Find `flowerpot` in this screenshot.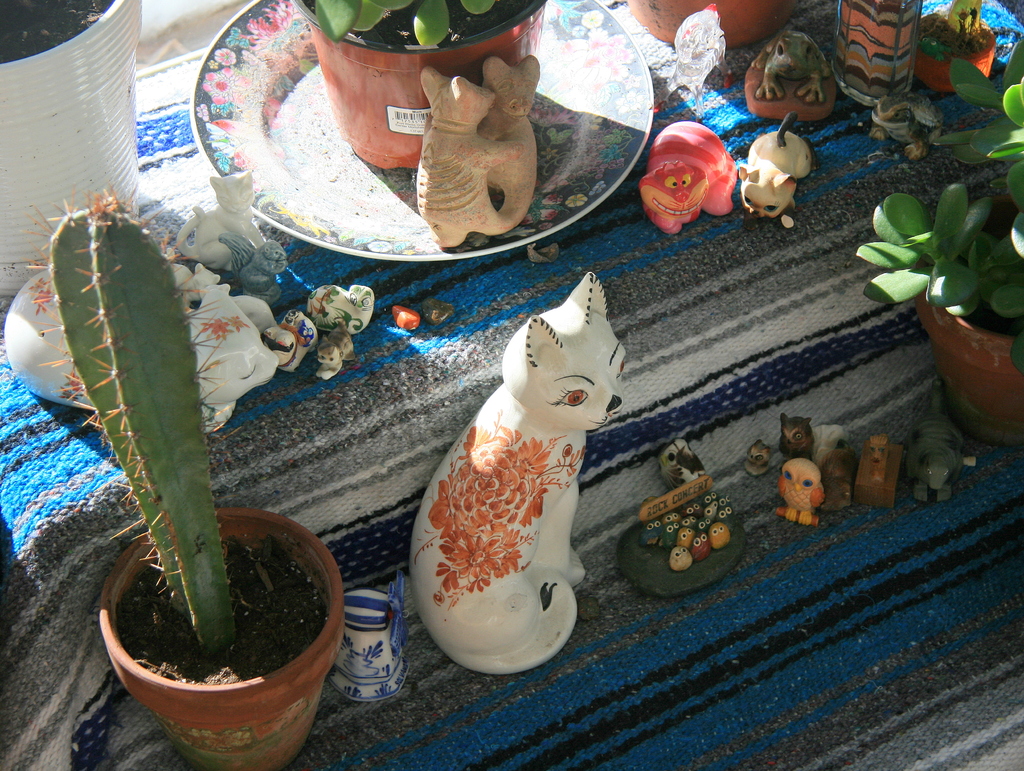
The bounding box for `flowerpot` is (left=286, top=0, right=549, bottom=168).
